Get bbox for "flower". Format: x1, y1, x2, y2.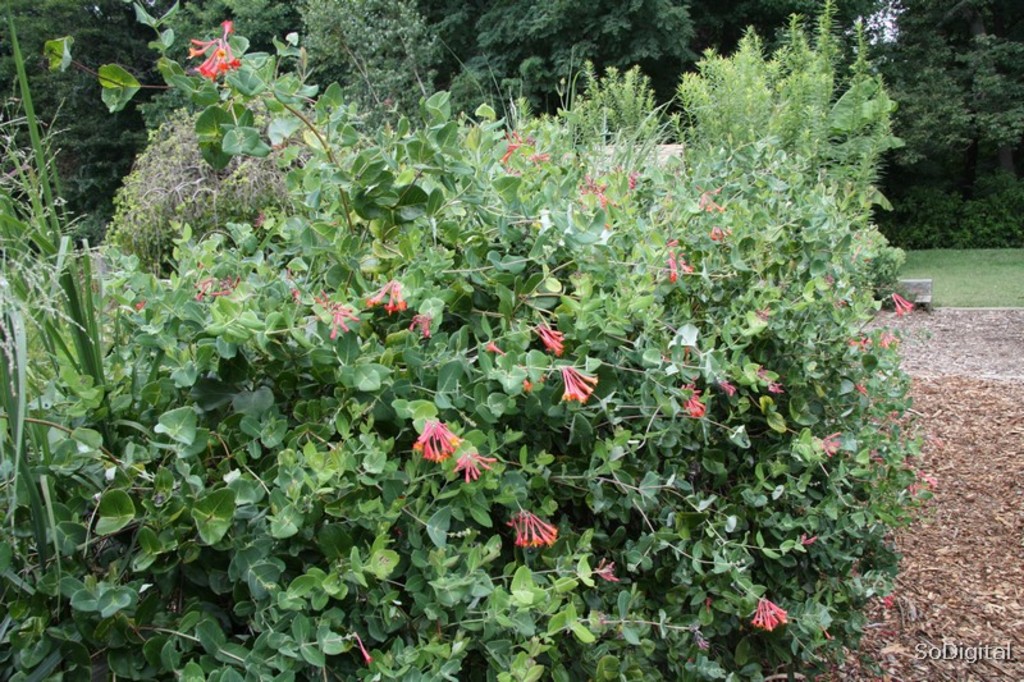
756, 599, 787, 631.
